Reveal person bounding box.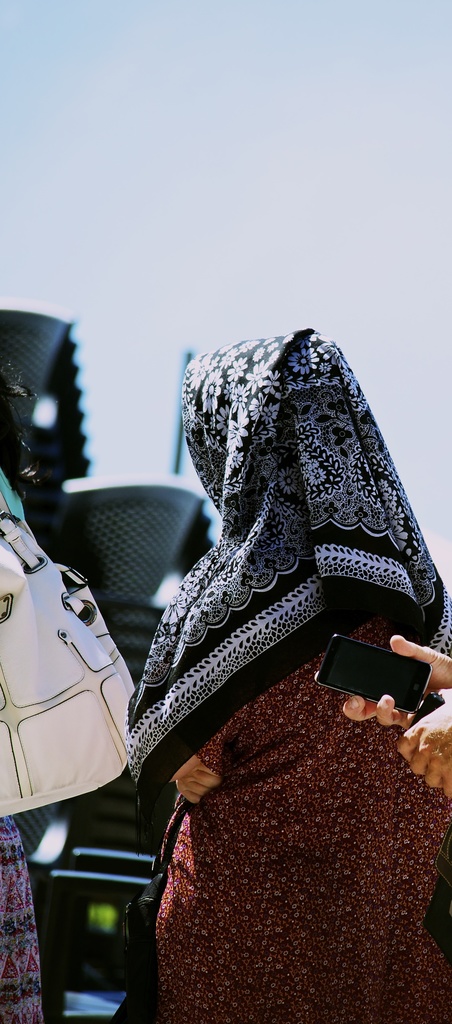
Revealed: bbox(131, 317, 451, 1023).
